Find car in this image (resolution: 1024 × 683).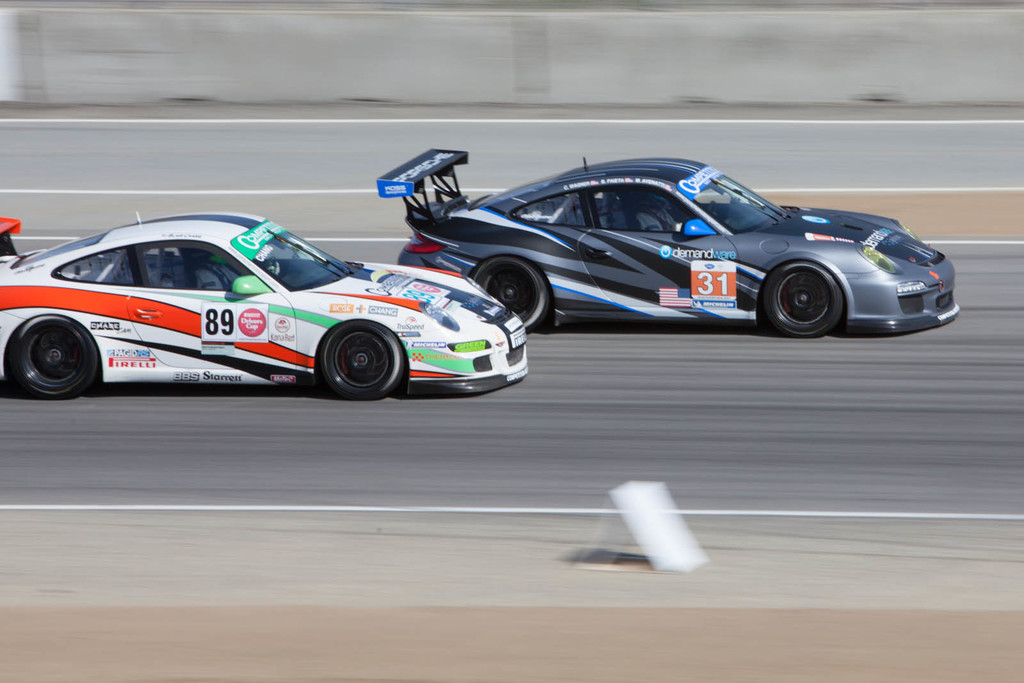
box(1, 202, 529, 401).
